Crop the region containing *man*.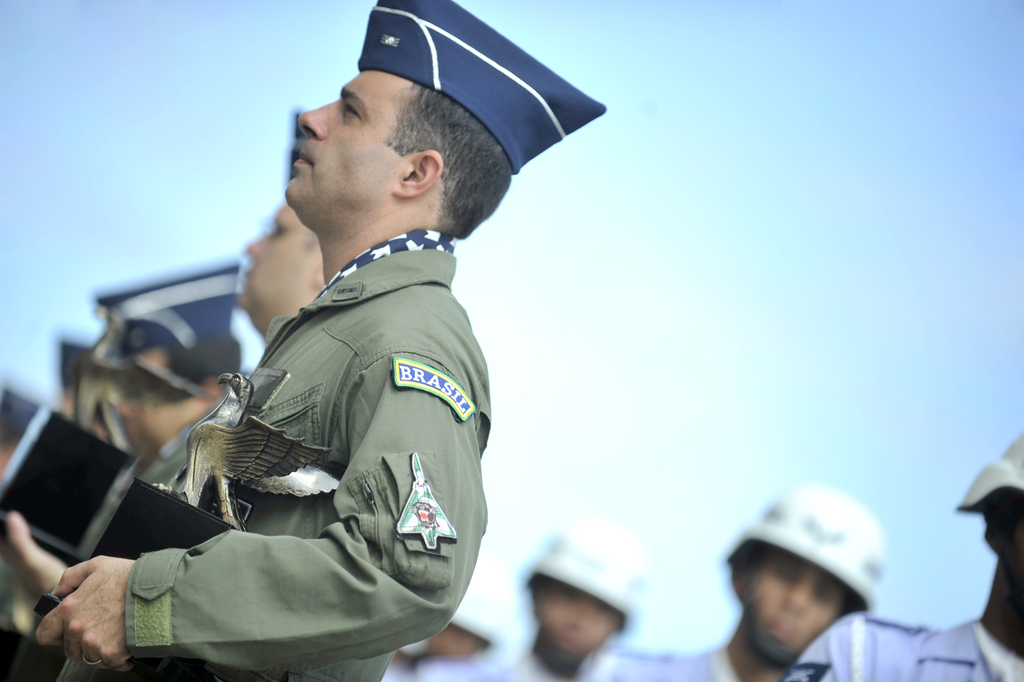
Crop region: bbox=[568, 496, 891, 681].
